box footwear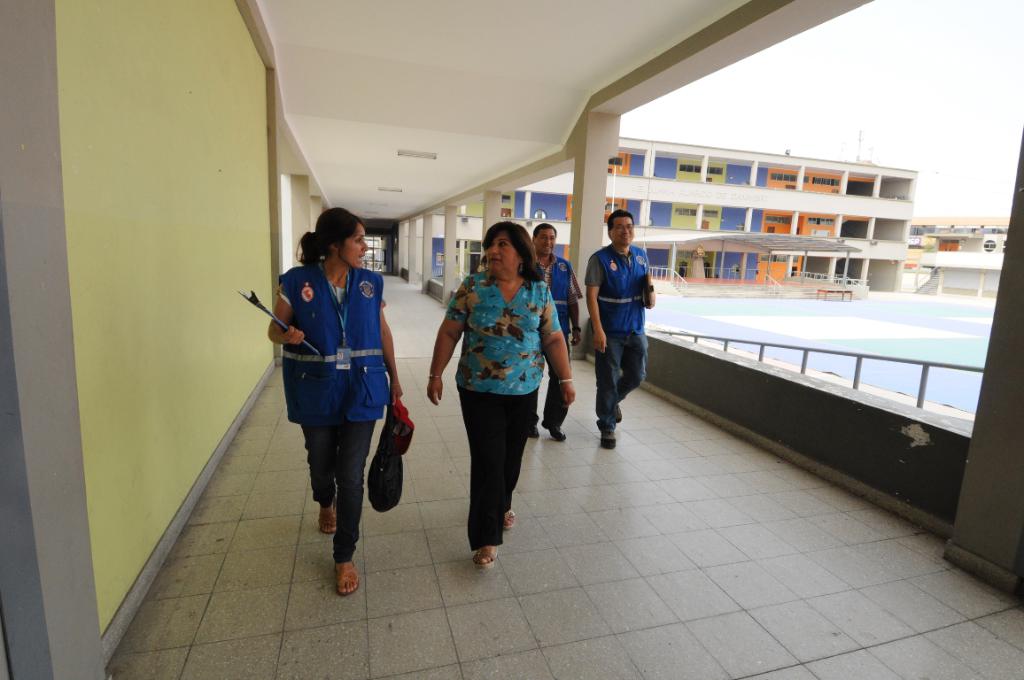
pyautogui.locateOnScreen(322, 493, 340, 538)
